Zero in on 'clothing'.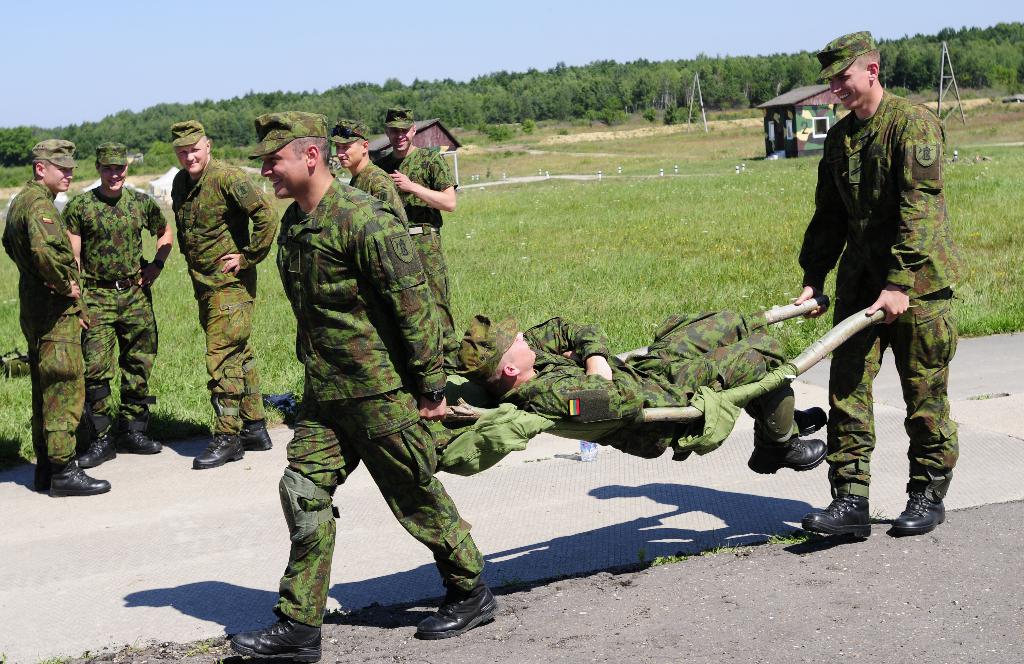
Zeroed in: region(790, 81, 964, 506).
